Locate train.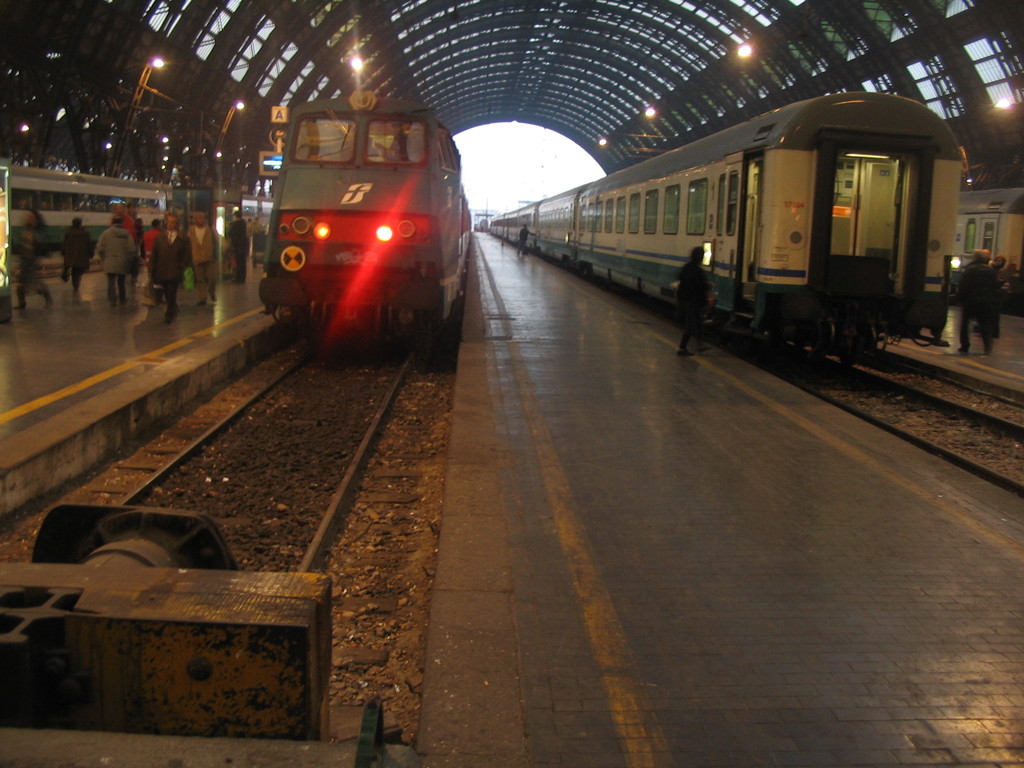
Bounding box: Rect(262, 88, 472, 349).
